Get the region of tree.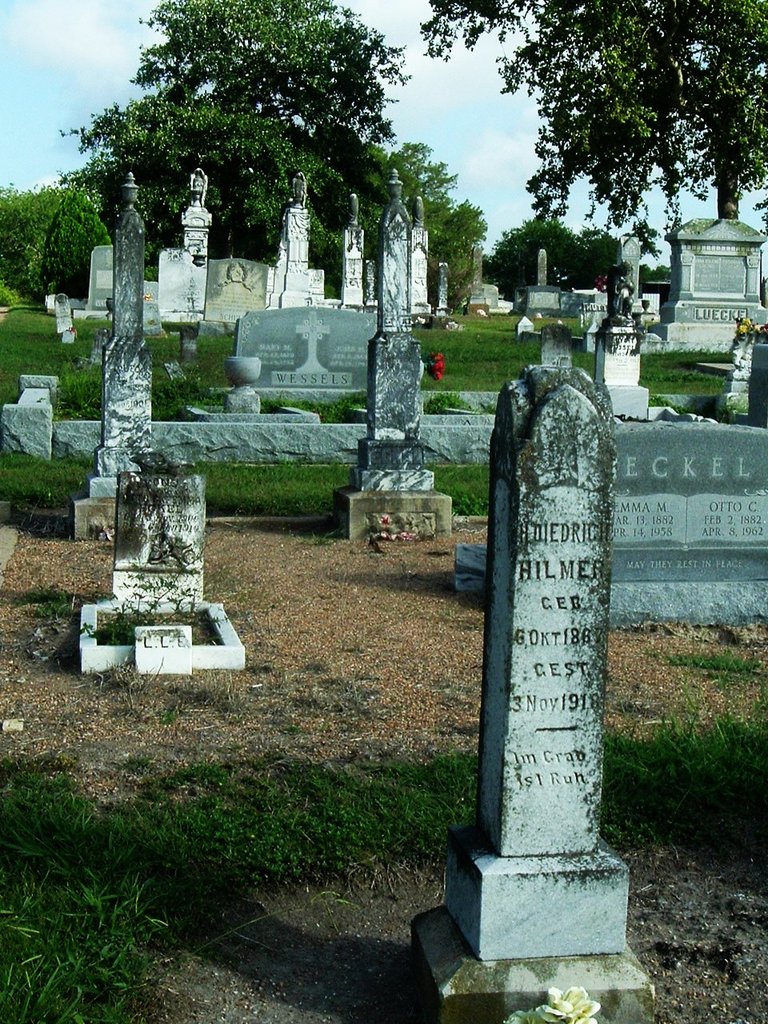
x1=638 y1=265 x2=669 y2=282.
